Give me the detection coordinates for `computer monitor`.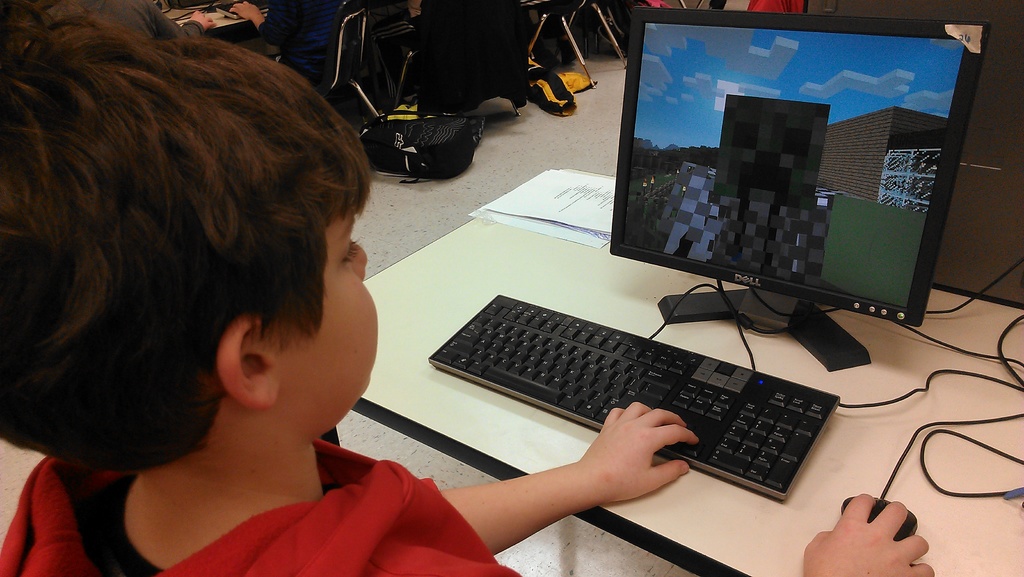
(609,3,918,369).
